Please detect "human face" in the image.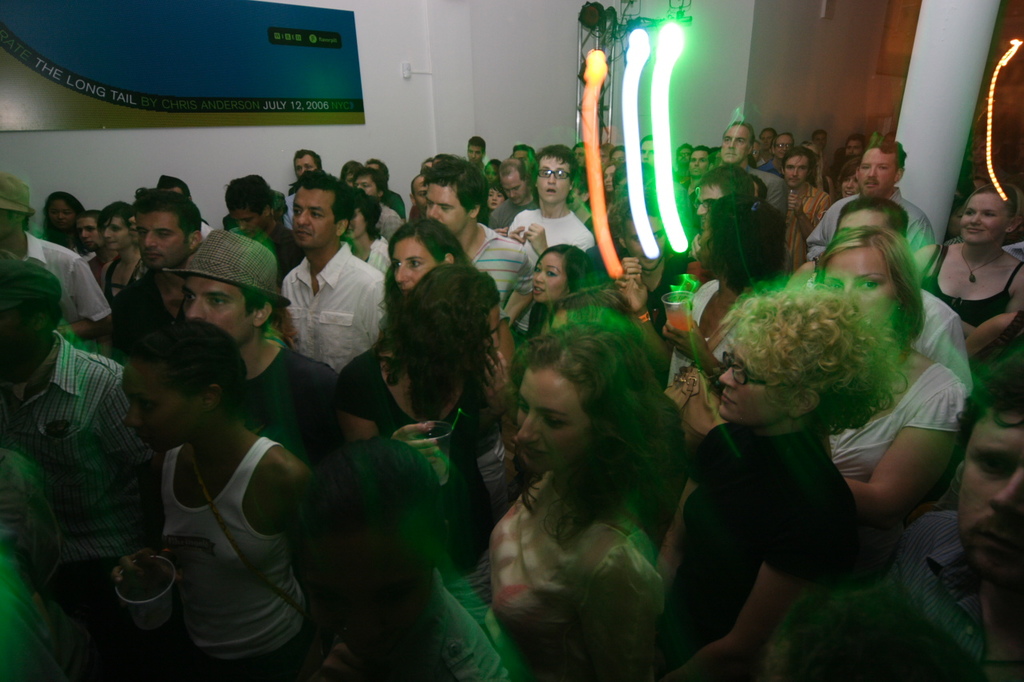
box(295, 150, 318, 177).
